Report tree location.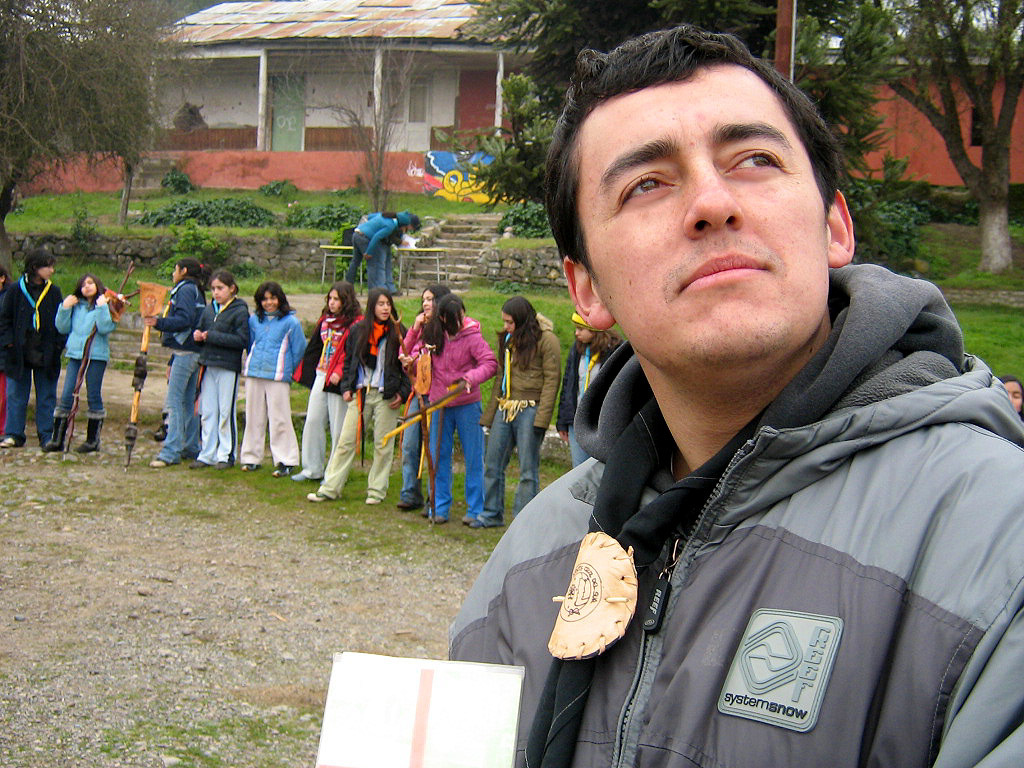
Report: x1=419, y1=6, x2=908, y2=220.
